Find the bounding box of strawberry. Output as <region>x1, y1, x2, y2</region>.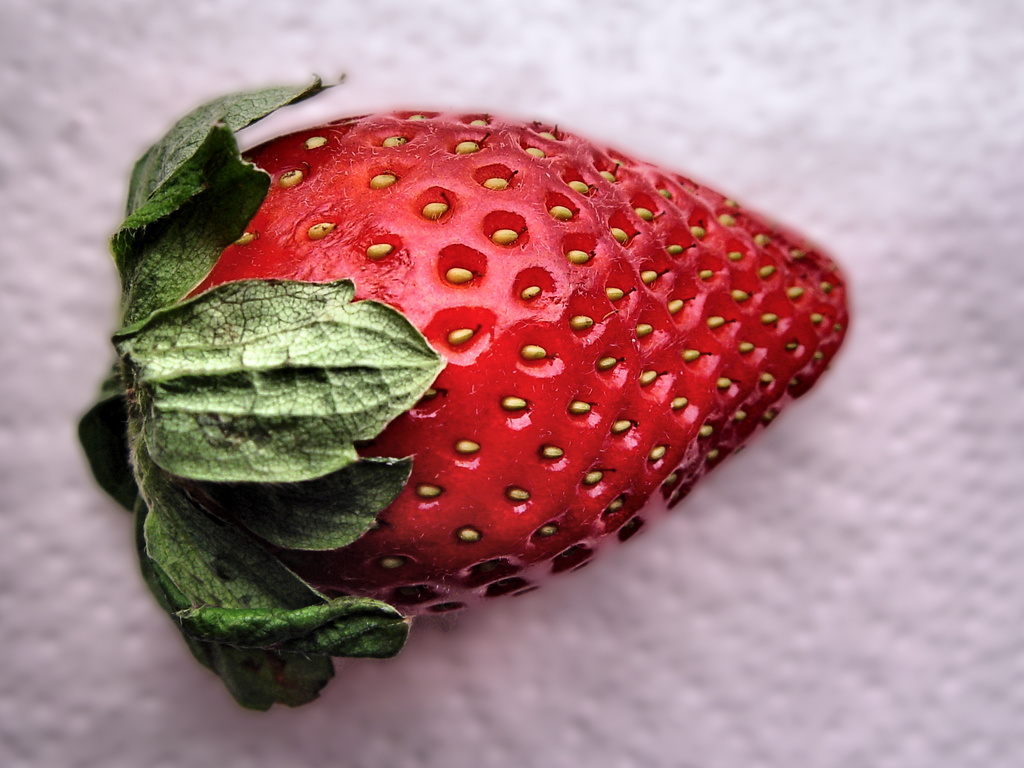
<region>157, 74, 819, 623</region>.
